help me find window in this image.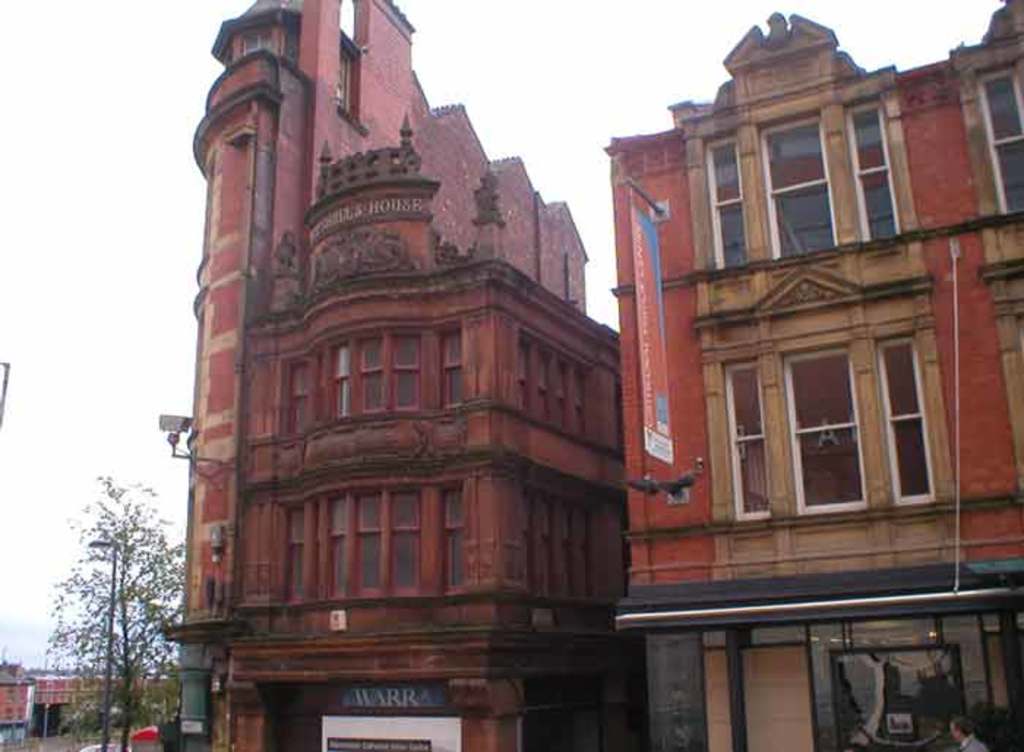
Found it: <region>334, 338, 351, 416</region>.
